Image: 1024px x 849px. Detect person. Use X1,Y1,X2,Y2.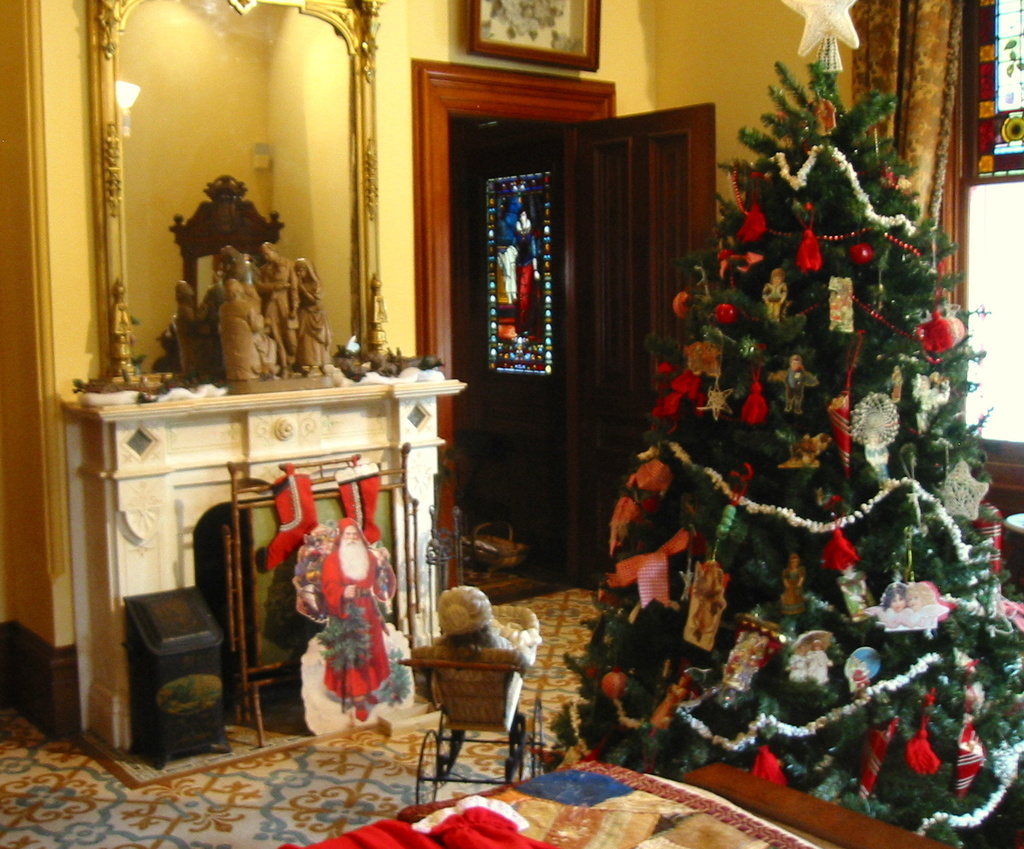
681,560,715,641.
